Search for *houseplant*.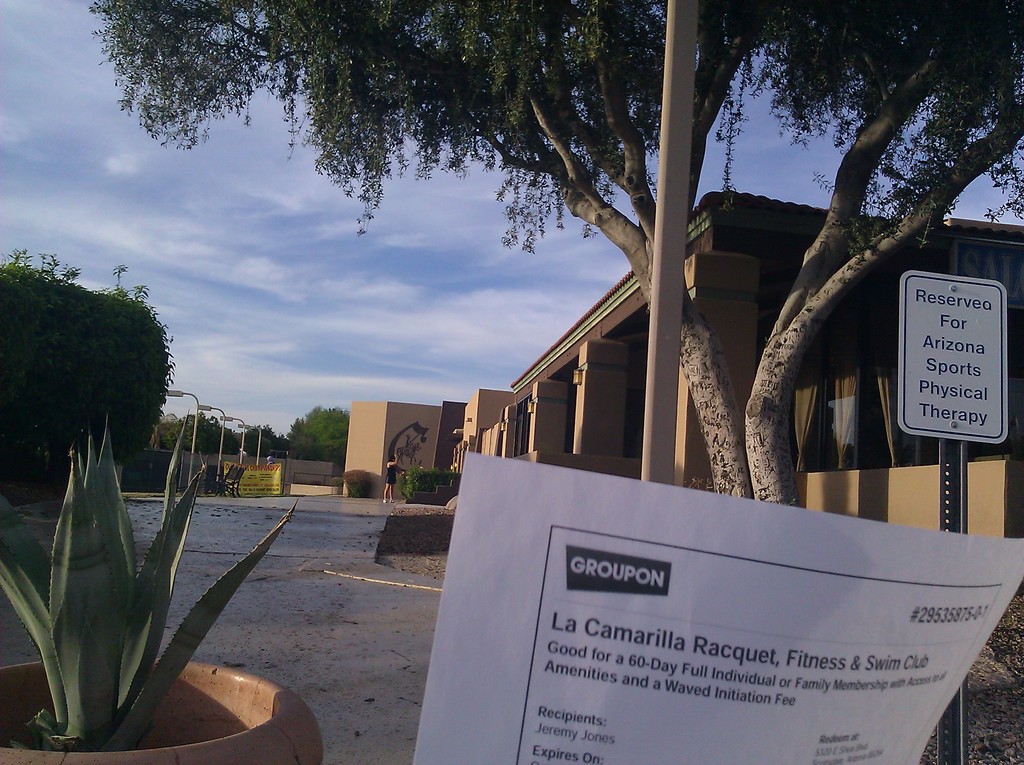
Found at (x1=0, y1=410, x2=328, y2=764).
